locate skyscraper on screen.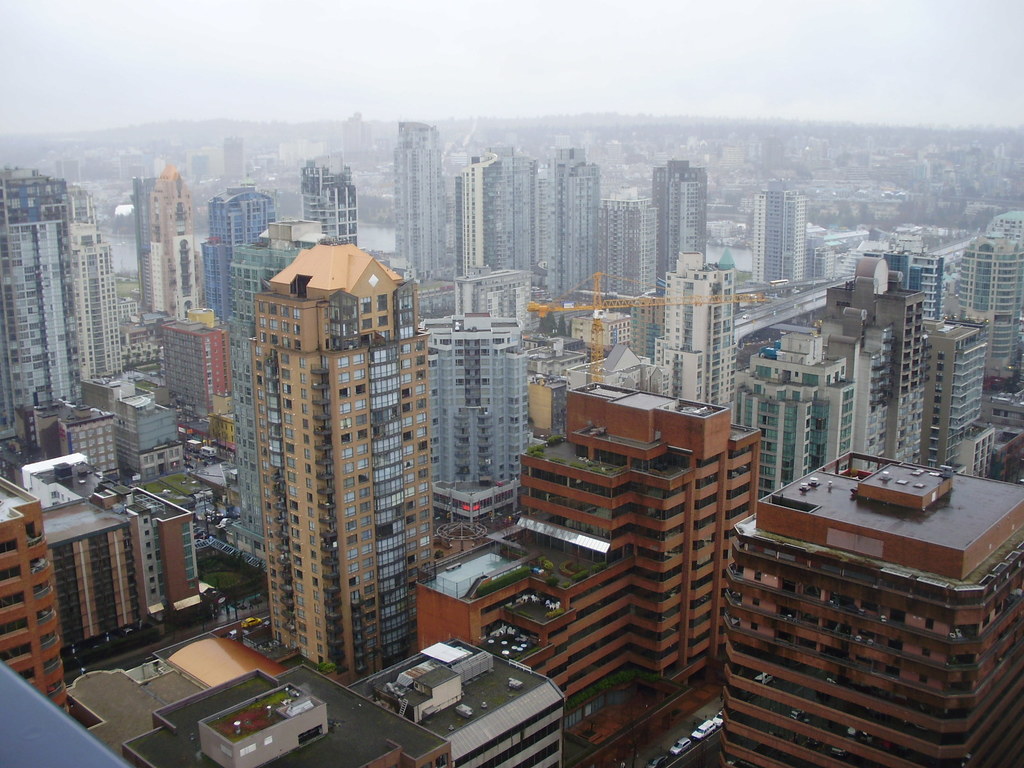
On screen at <box>457,143,658,356</box>.
